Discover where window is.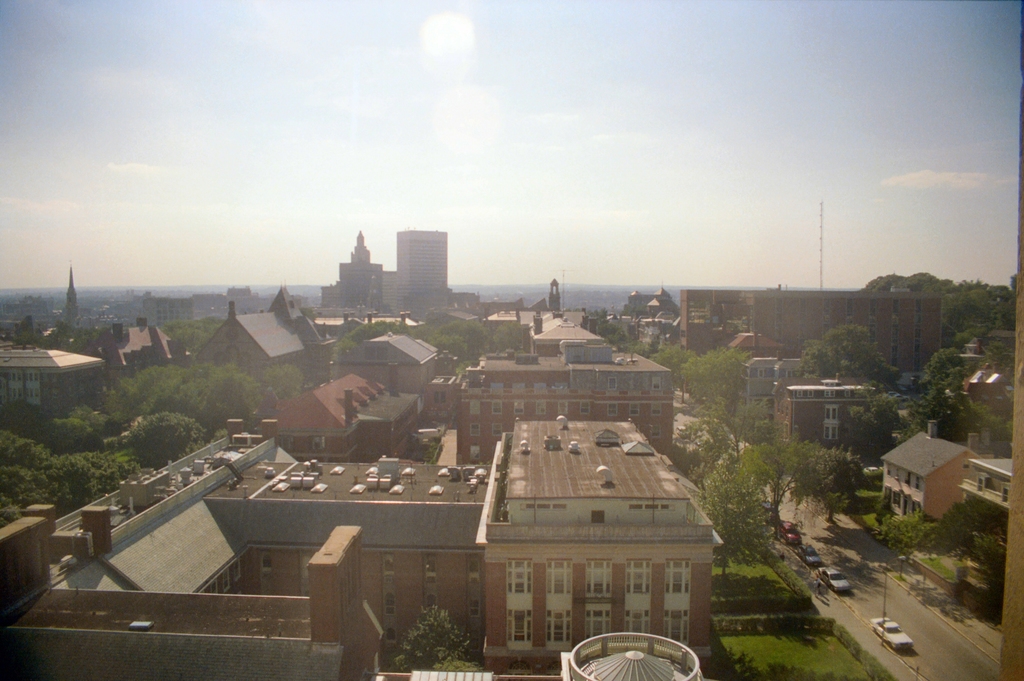
Discovered at detection(625, 558, 651, 597).
